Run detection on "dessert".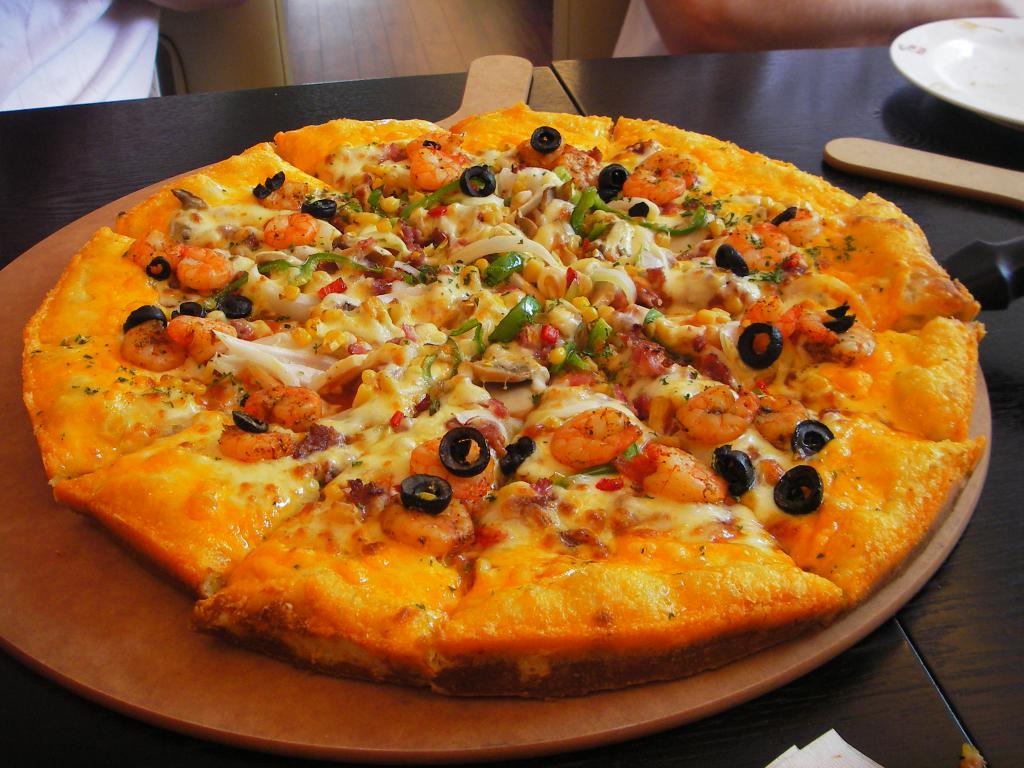
Result: x1=0, y1=86, x2=931, y2=724.
